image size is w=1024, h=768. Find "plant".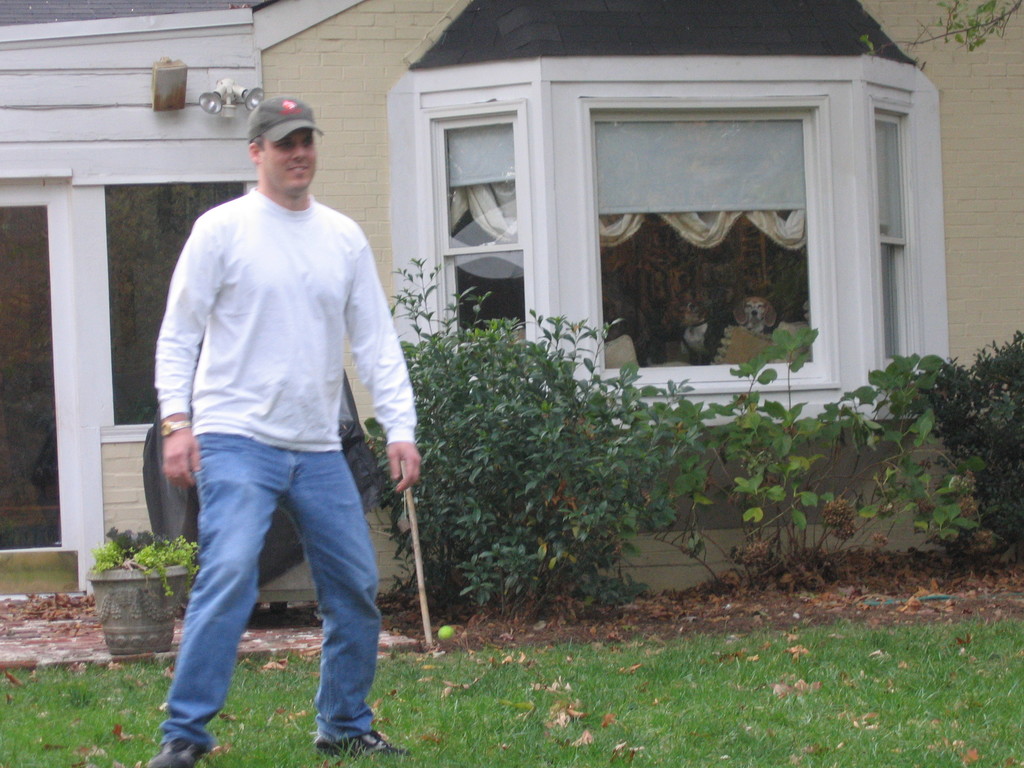
region(364, 246, 719, 625).
